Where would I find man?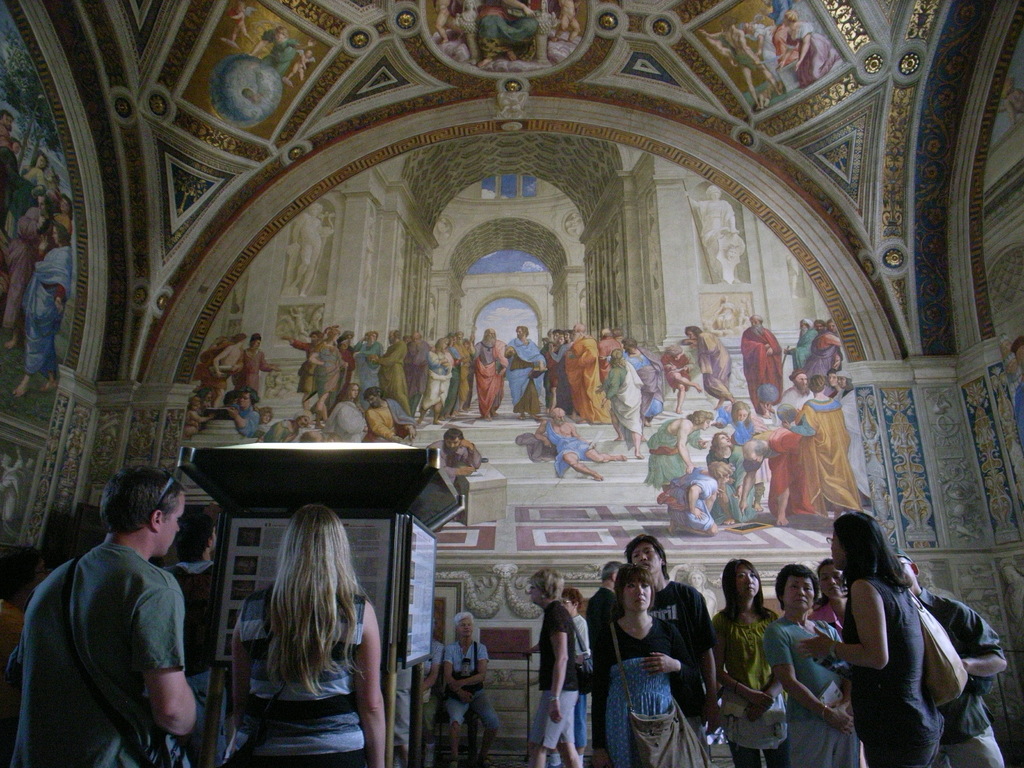
At (x1=623, y1=337, x2=665, y2=424).
